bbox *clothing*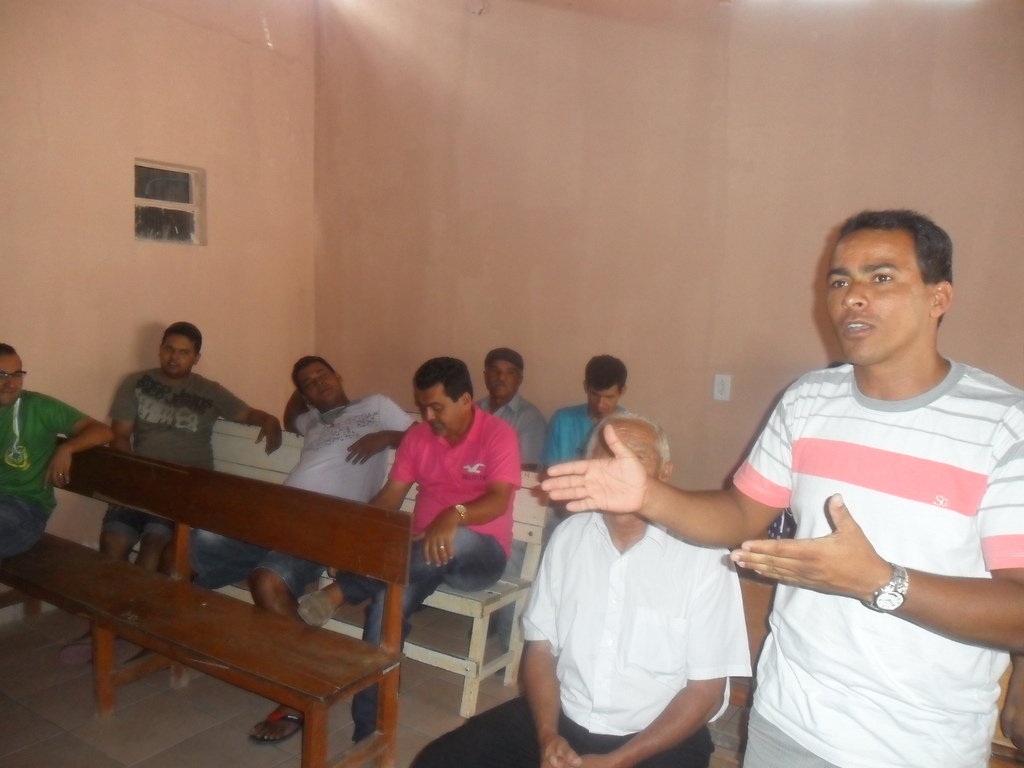
461, 379, 554, 470
